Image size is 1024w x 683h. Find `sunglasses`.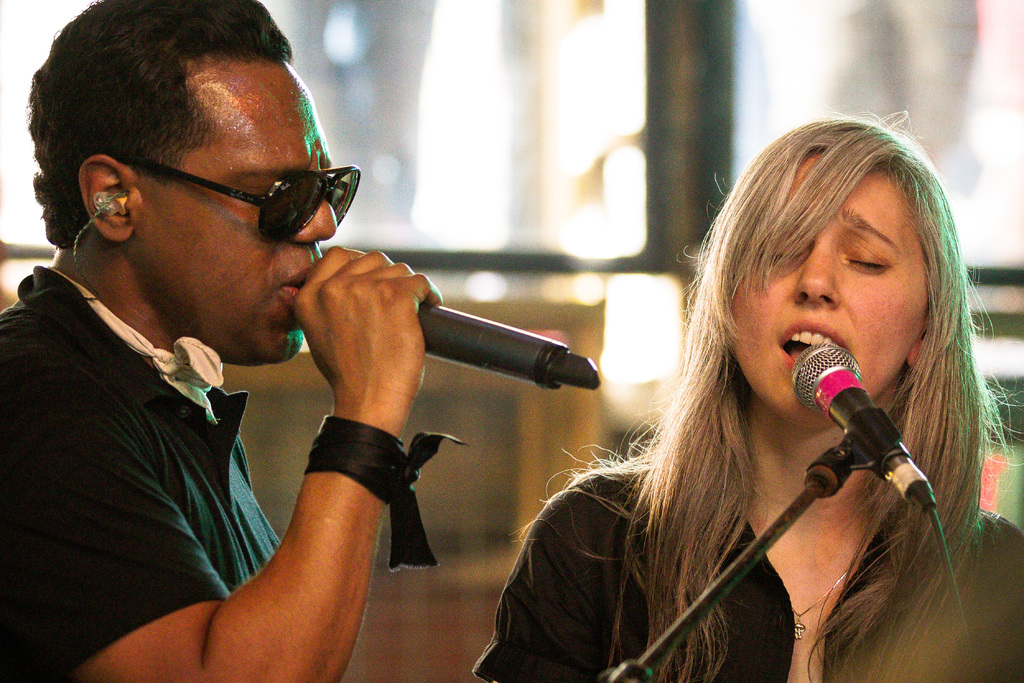
(x1=132, y1=162, x2=359, y2=241).
